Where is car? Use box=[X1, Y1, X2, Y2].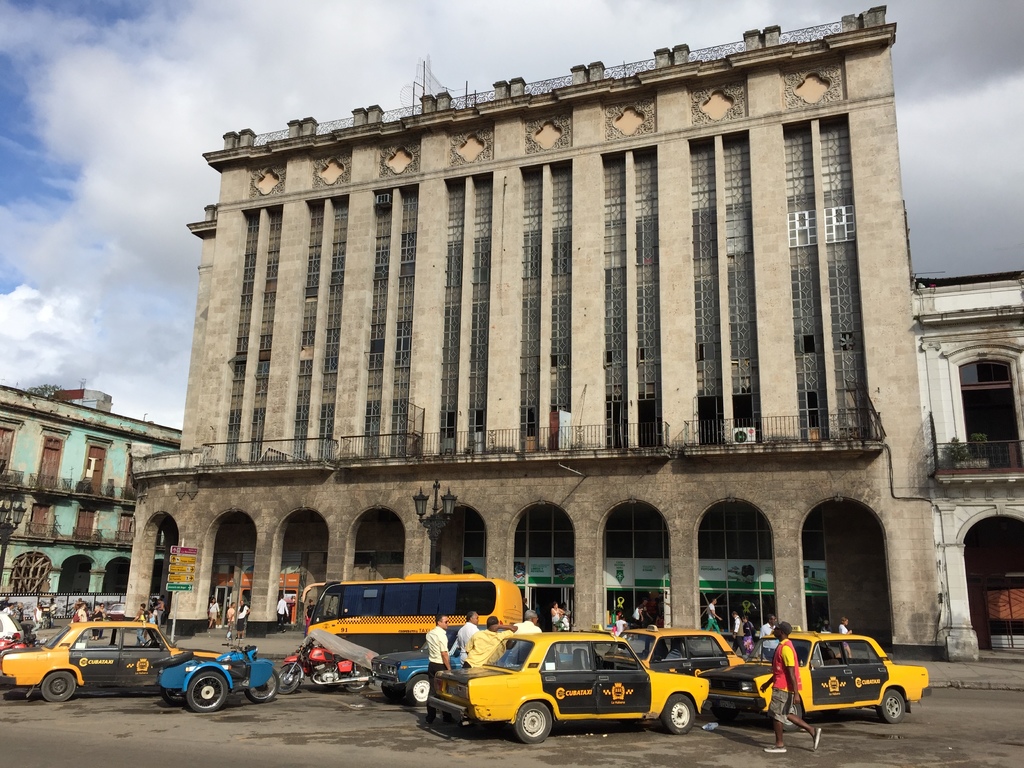
box=[365, 628, 464, 703].
